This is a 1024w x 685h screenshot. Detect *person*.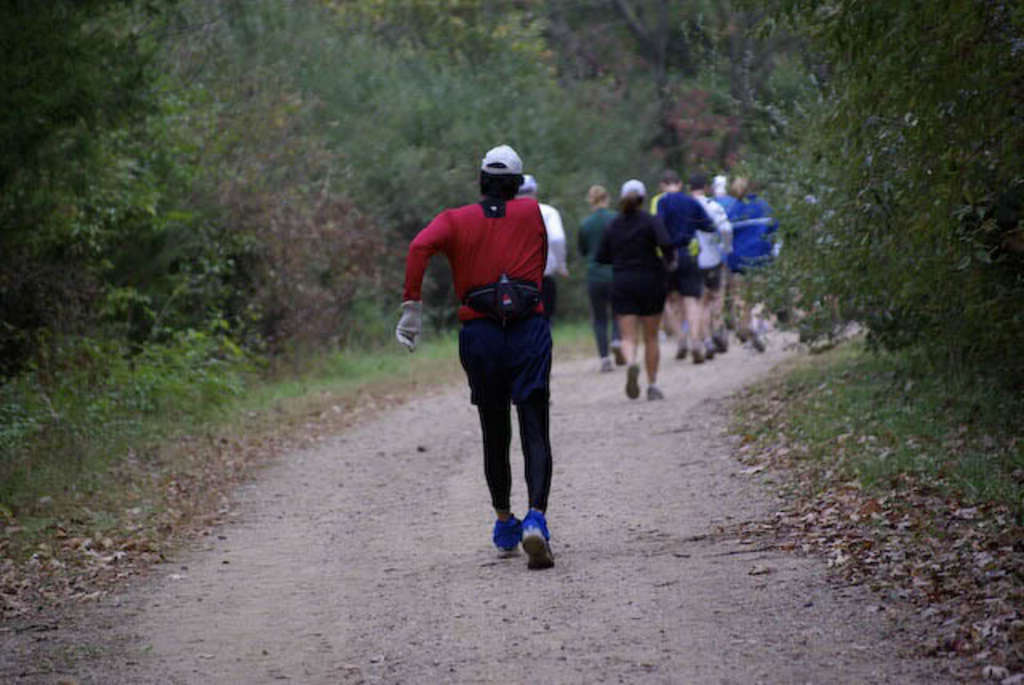
(592,178,677,403).
